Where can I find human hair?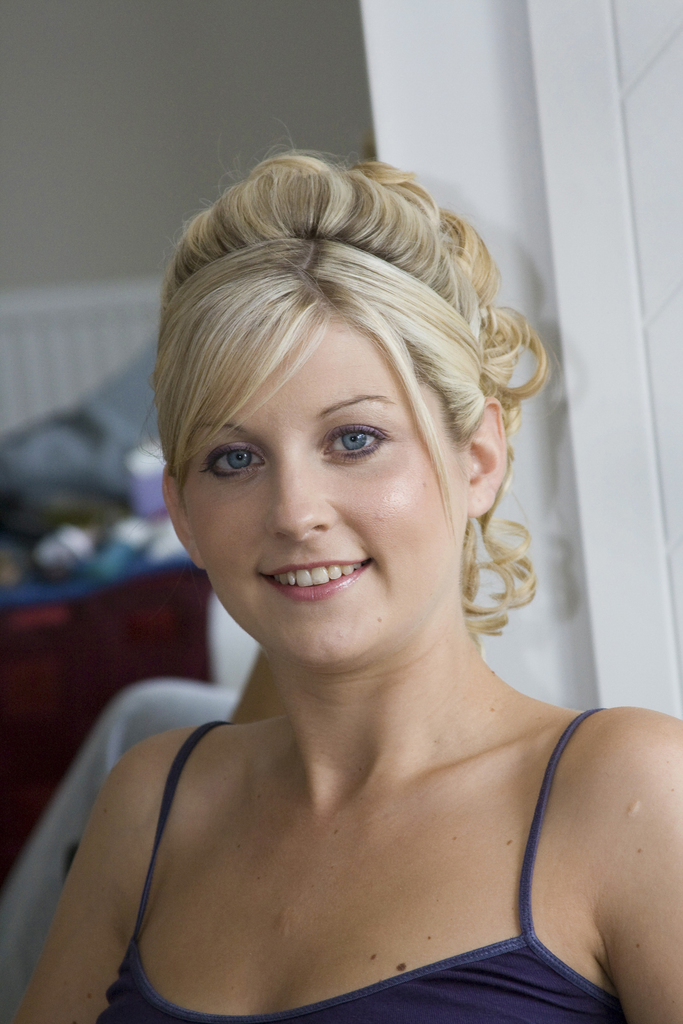
You can find it at [x1=143, y1=140, x2=537, y2=659].
